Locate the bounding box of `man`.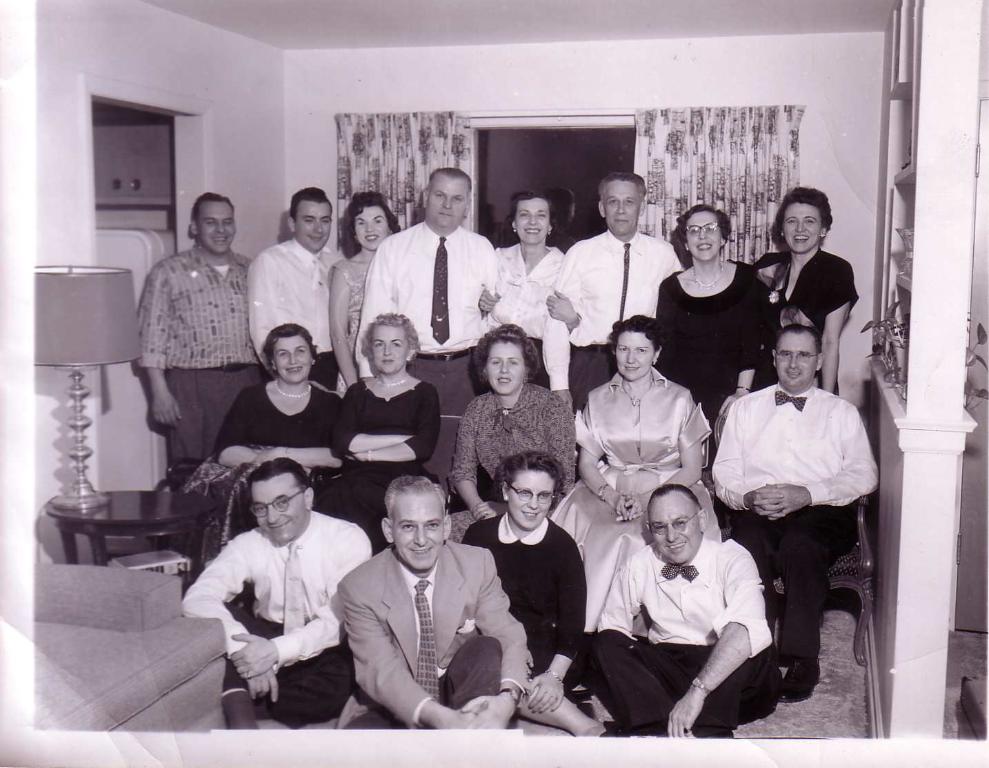
Bounding box: crop(322, 475, 507, 741).
